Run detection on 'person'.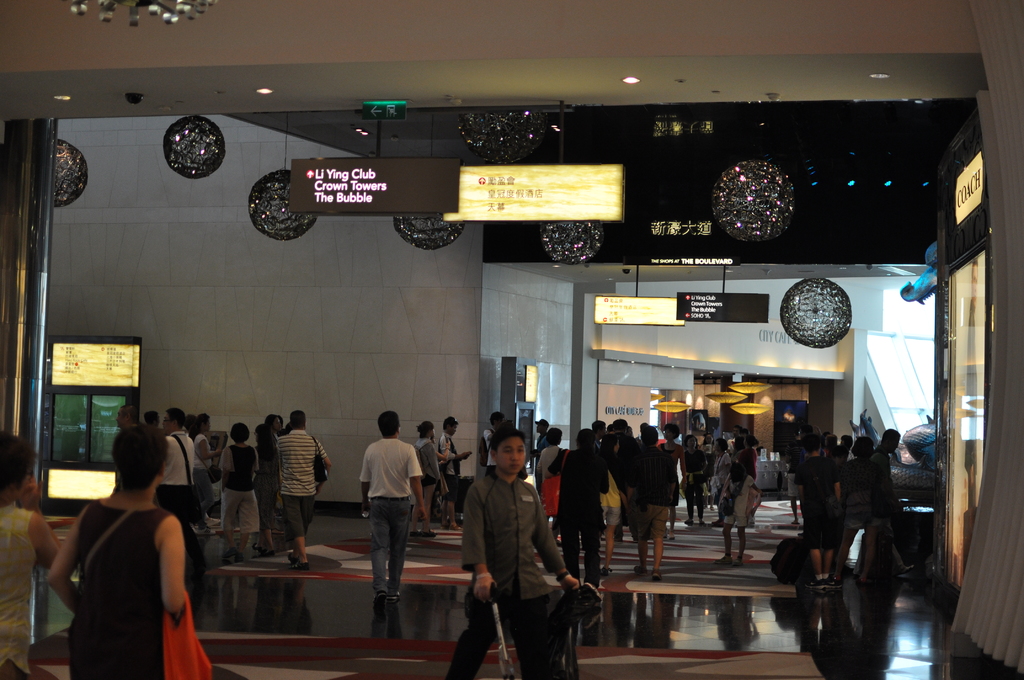
Result: (x1=410, y1=416, x2=444, y2=526).
